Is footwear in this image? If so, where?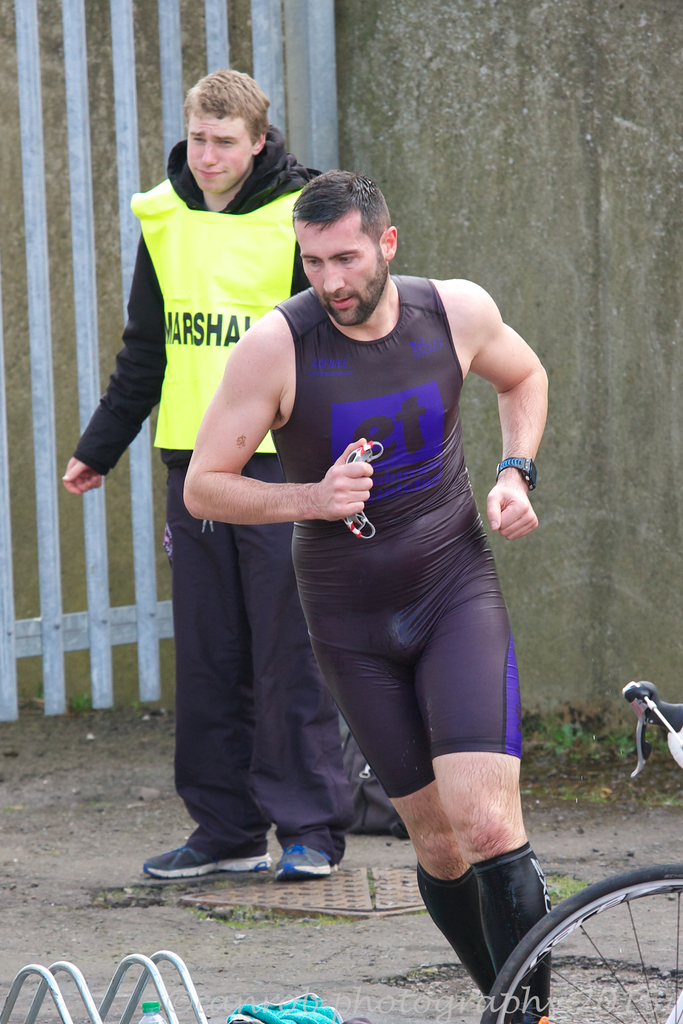
Yes, at bbox(478, 991, 500, 1023).
